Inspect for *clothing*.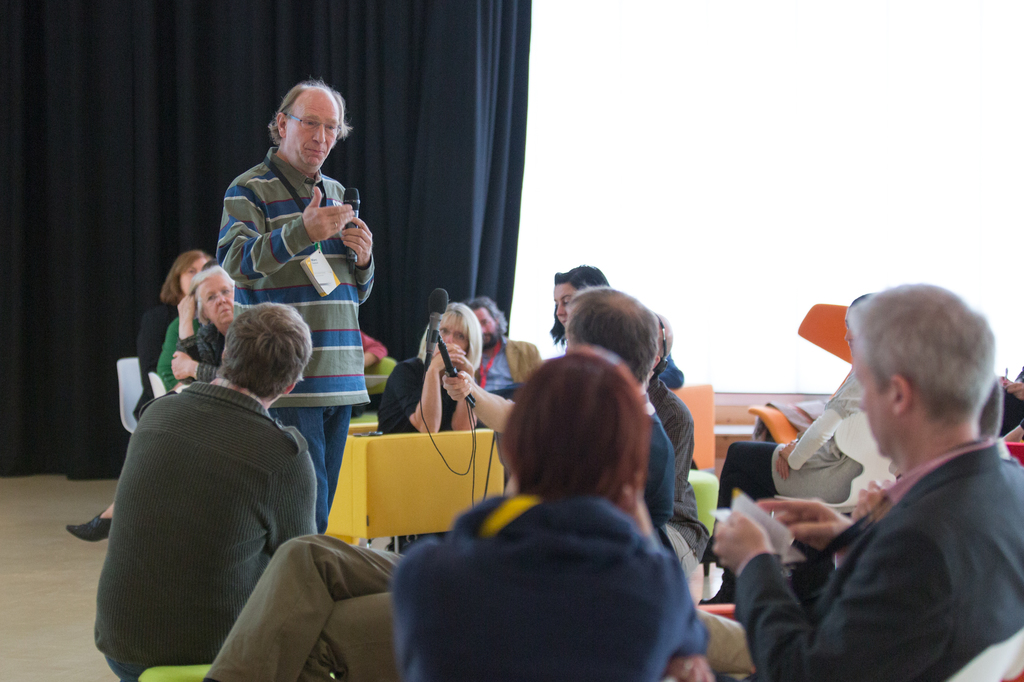
Inspection: (left=158, top=316, right=173, bottom=387).
